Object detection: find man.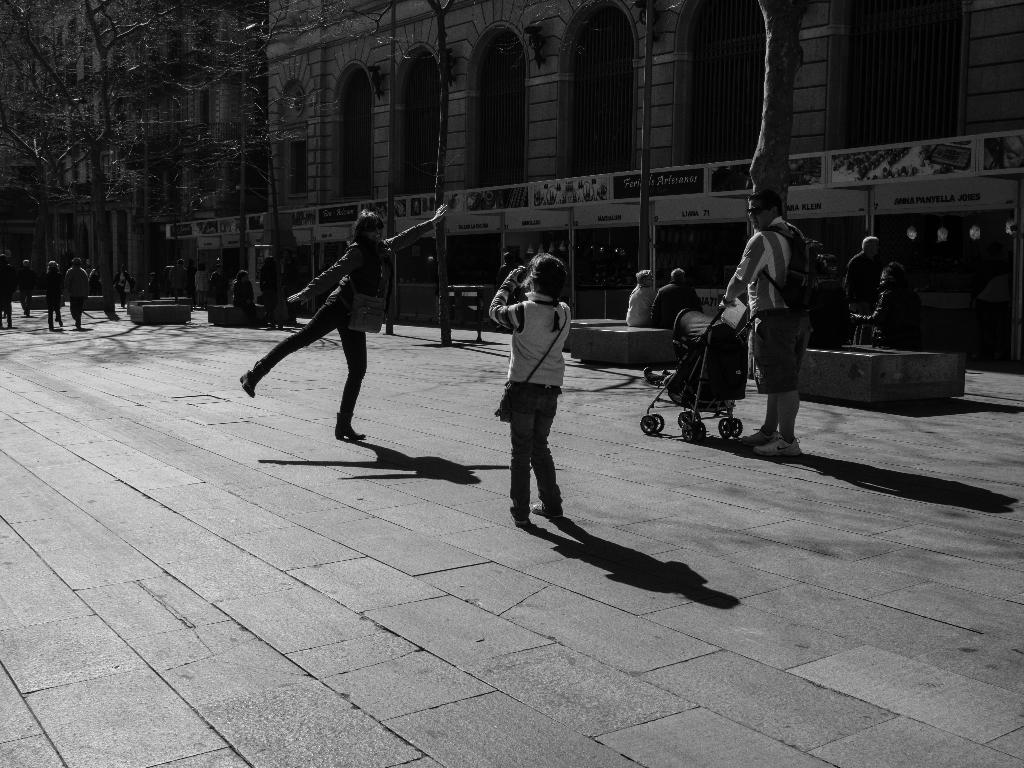
(846,234,892,337).
